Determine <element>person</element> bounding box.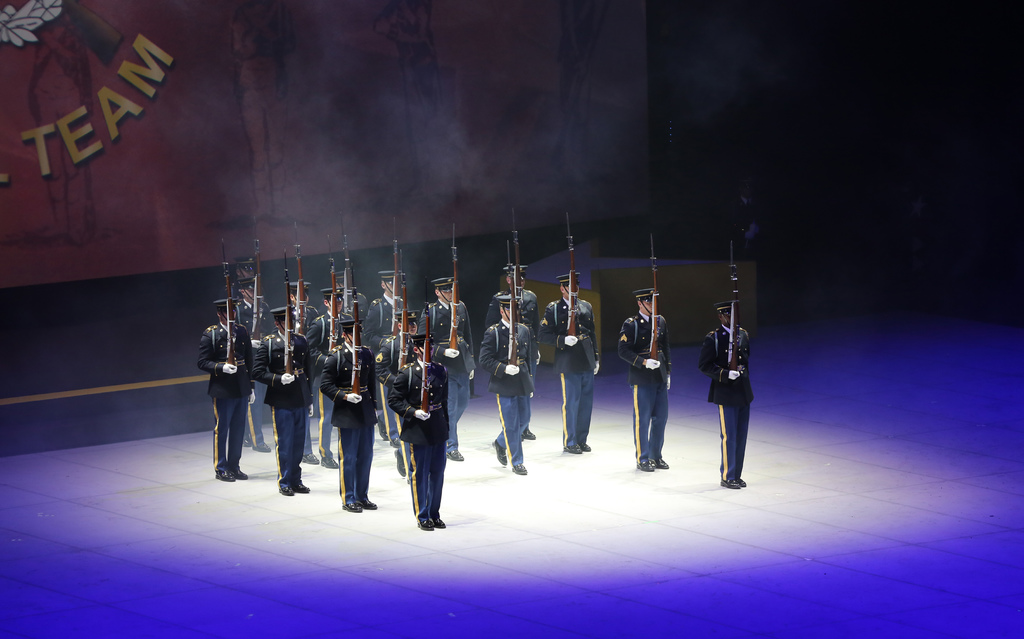
Determined: bbox=[237, 269, 269, 449].
